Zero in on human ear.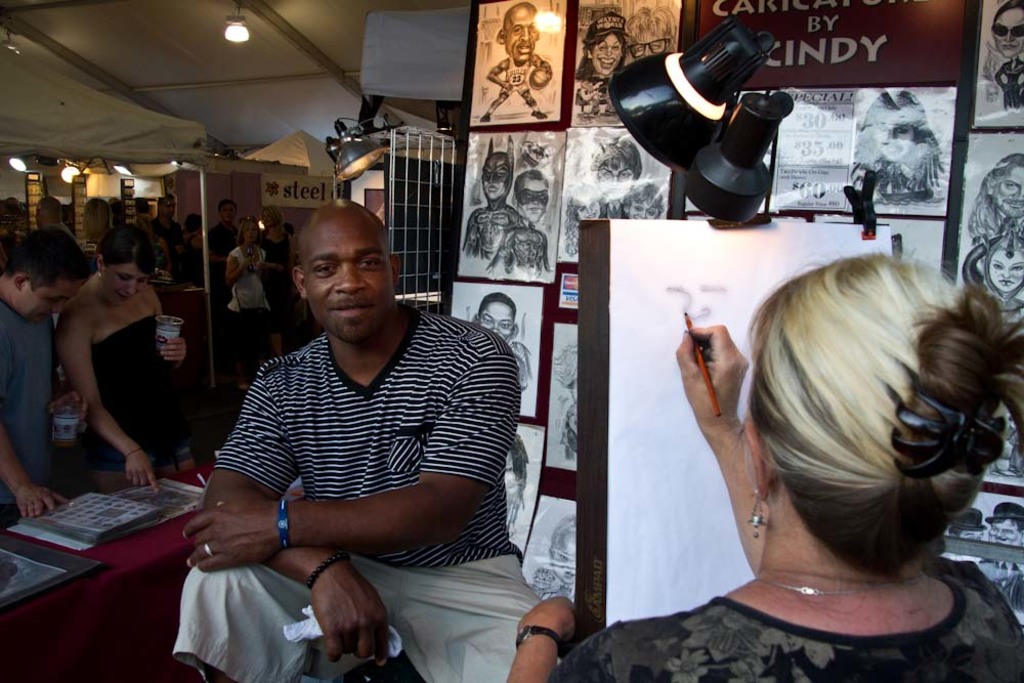
Zeroed in: Rect(96, 255, 108, 276).
